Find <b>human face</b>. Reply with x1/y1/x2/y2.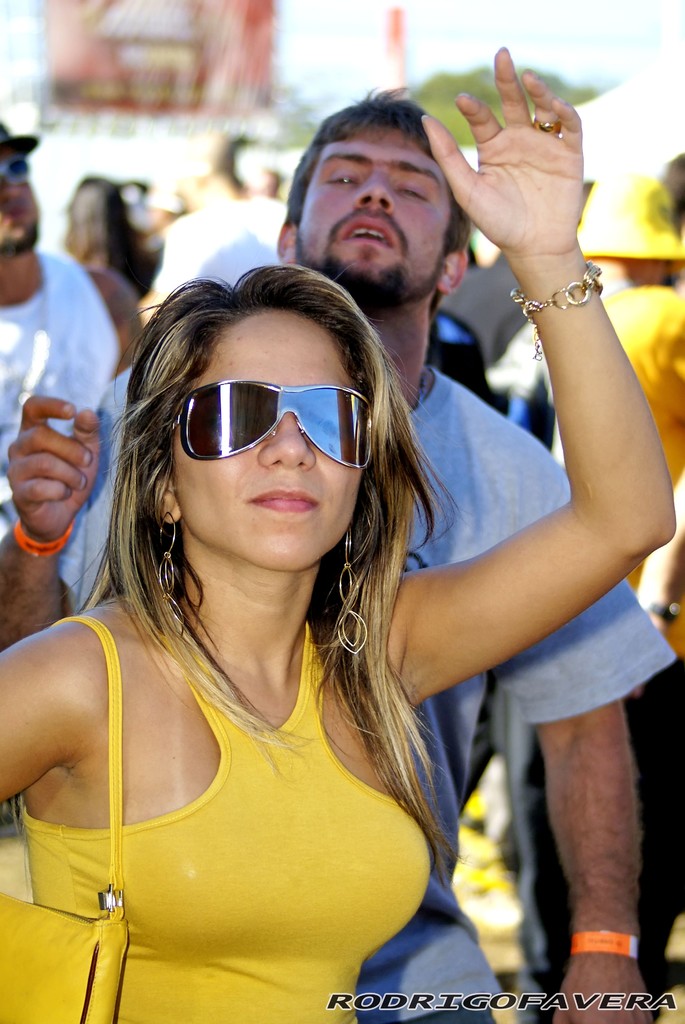
168/304/365/568.
